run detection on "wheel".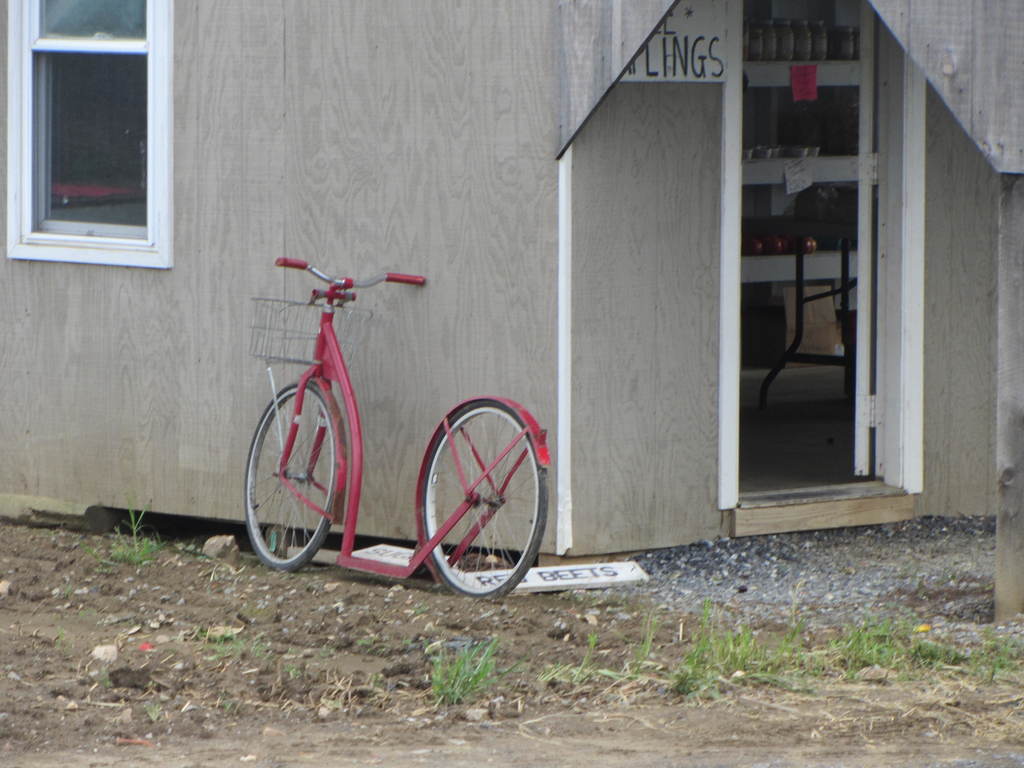
Result: bbox=[243, 383, 346, 573].
